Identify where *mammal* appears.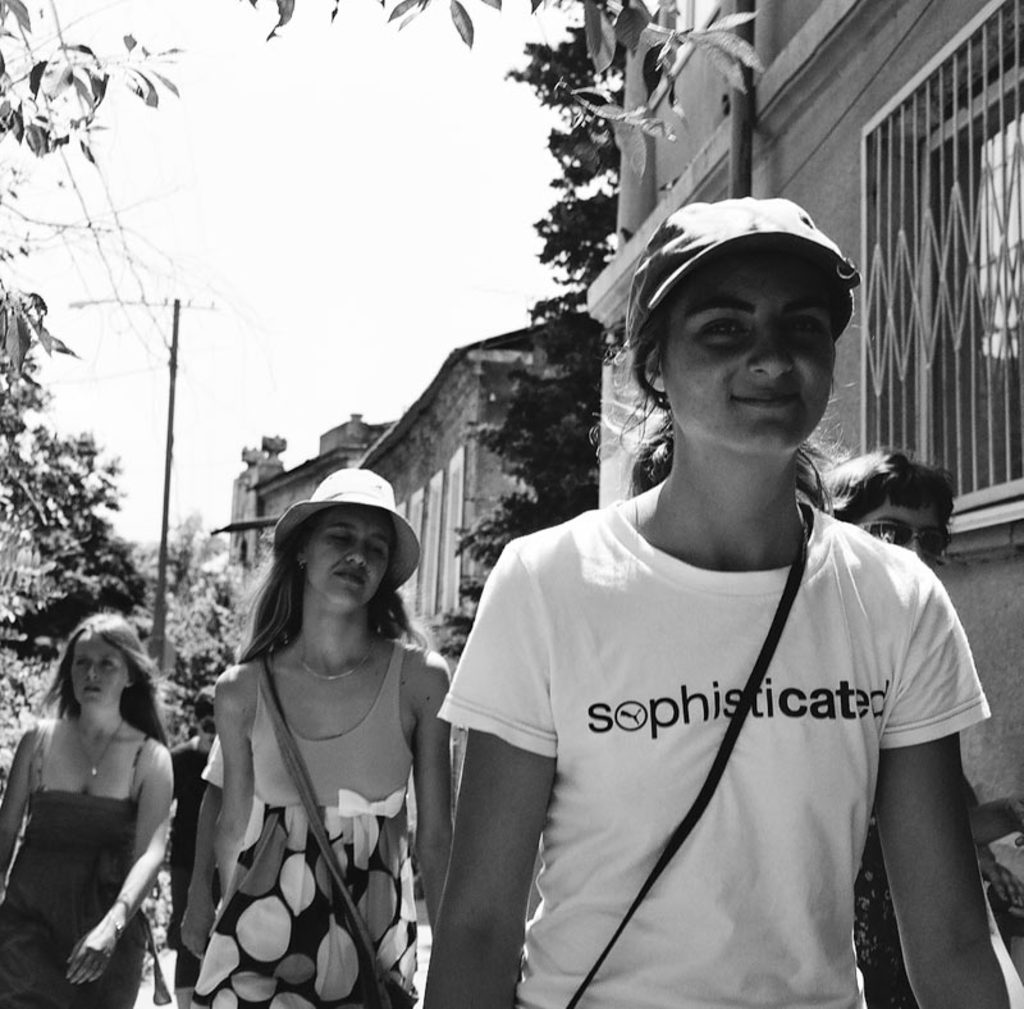
Appears at [x1=822, y1=442, x2=960, y2=1008].
